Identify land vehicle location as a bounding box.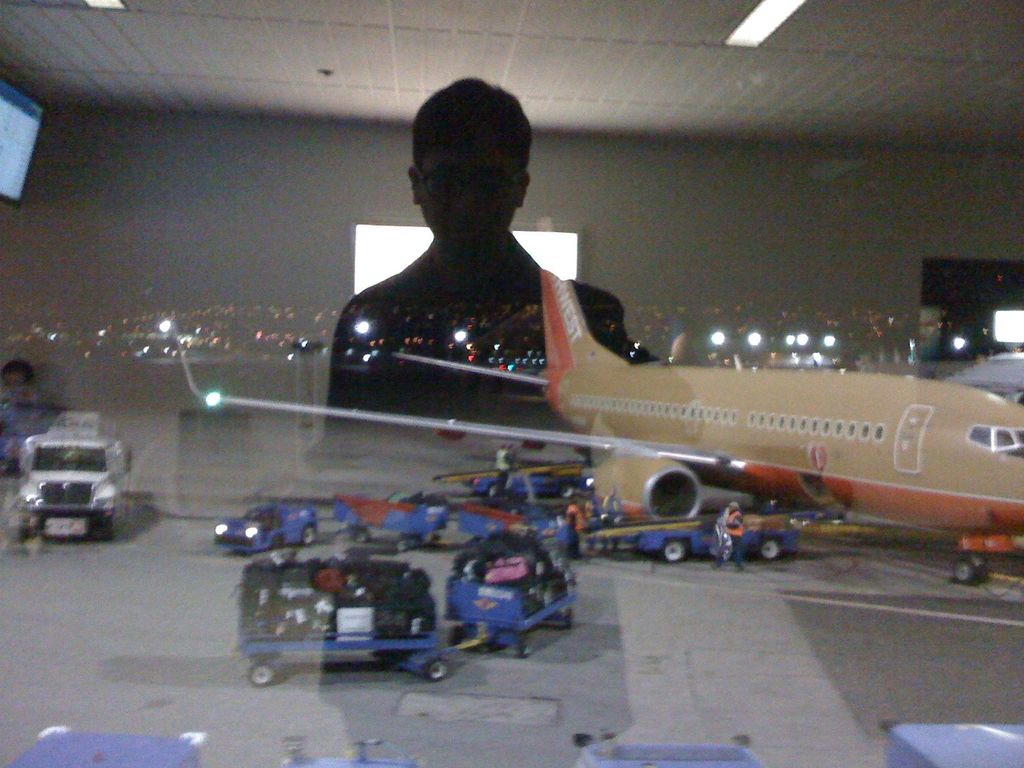
<region>342, 490, 446, 547</region>.
